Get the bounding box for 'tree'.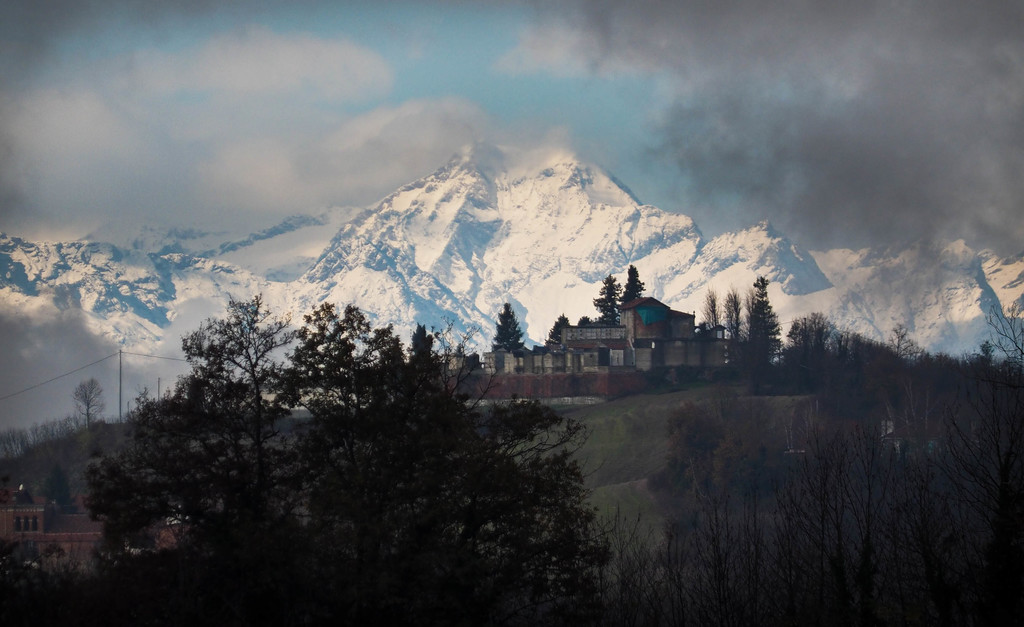
region(36, 418, 72, 459).
